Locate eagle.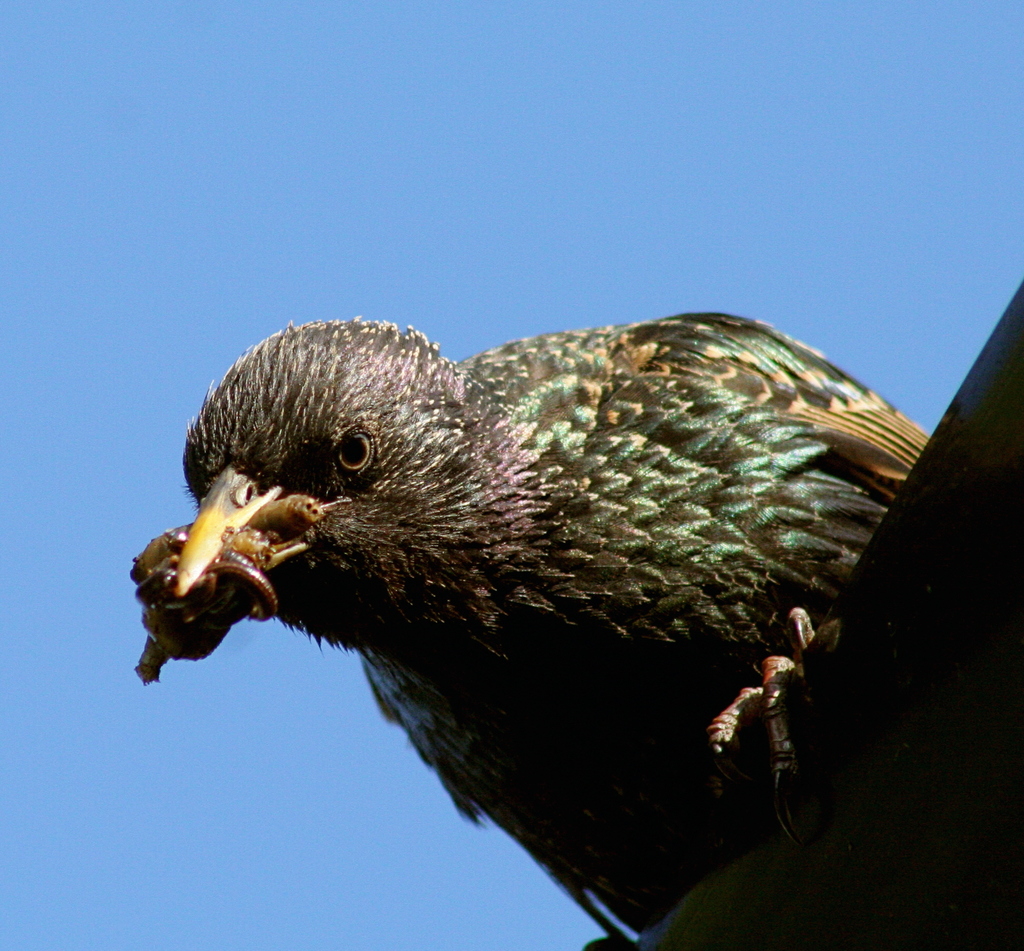
Bounding box: bbox=[115, 305, 944, 950].
